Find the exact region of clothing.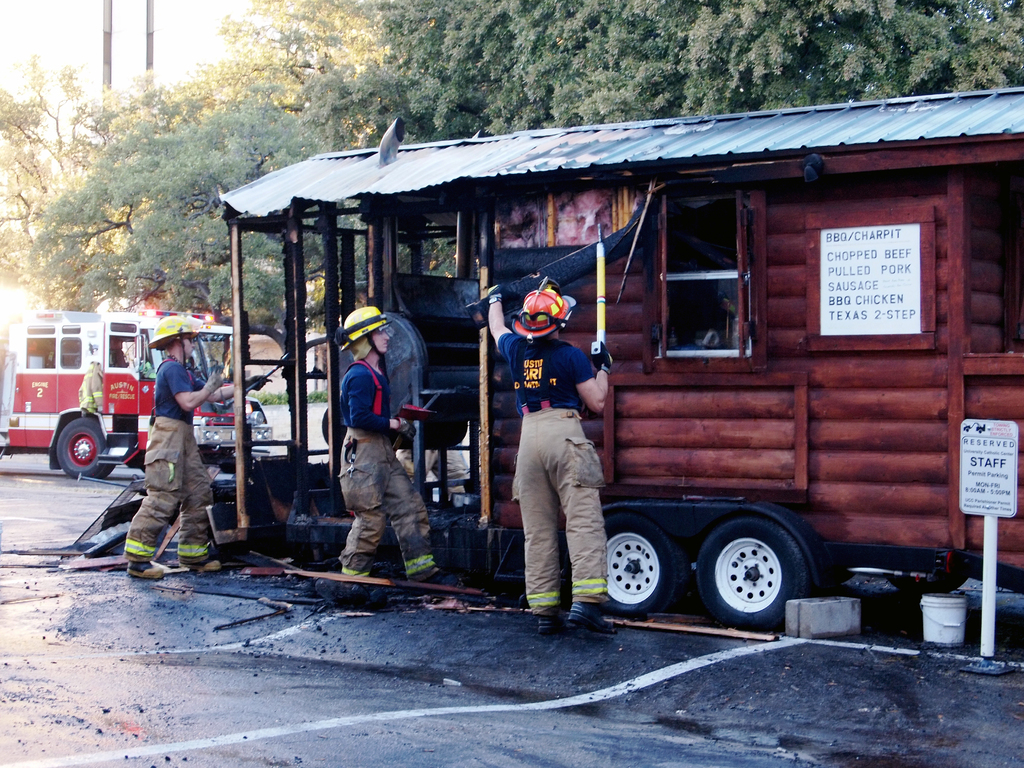
Exact region: pyautogui.locateOnScreen(340, 360, 437, 580).
